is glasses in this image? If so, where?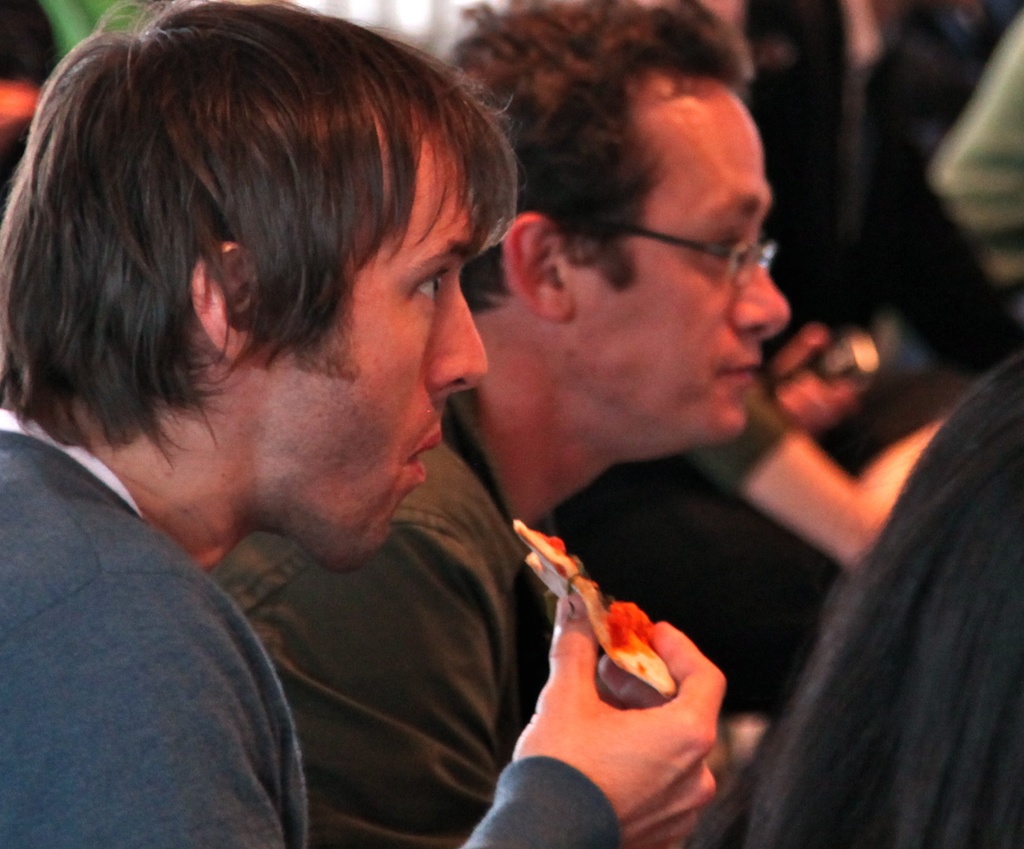
Yes, at locate(624, 226, 780, 290).
